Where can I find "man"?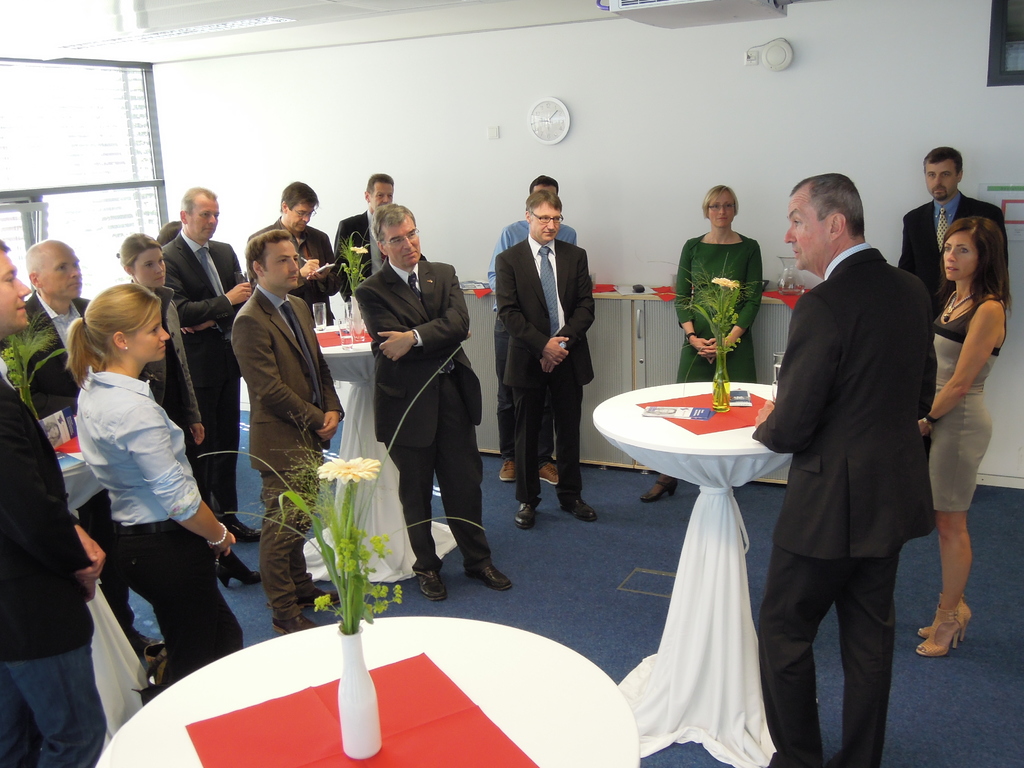
You can find it at x1=756 y1=138 x2=956 y2=754.
